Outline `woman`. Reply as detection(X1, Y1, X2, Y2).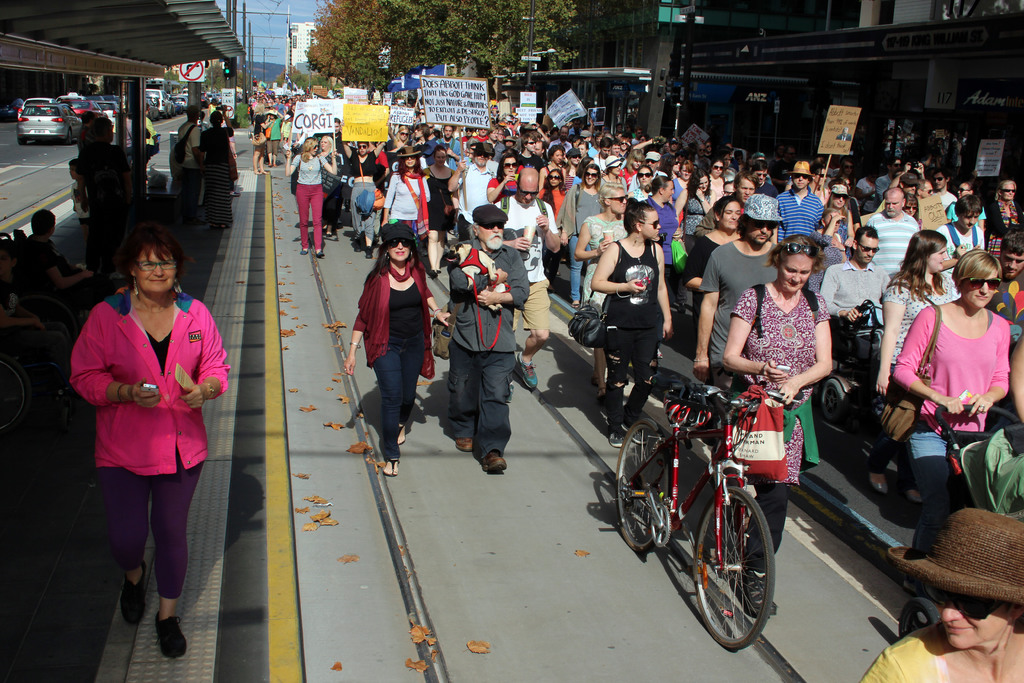
detection(540, 145, 564, 187).
